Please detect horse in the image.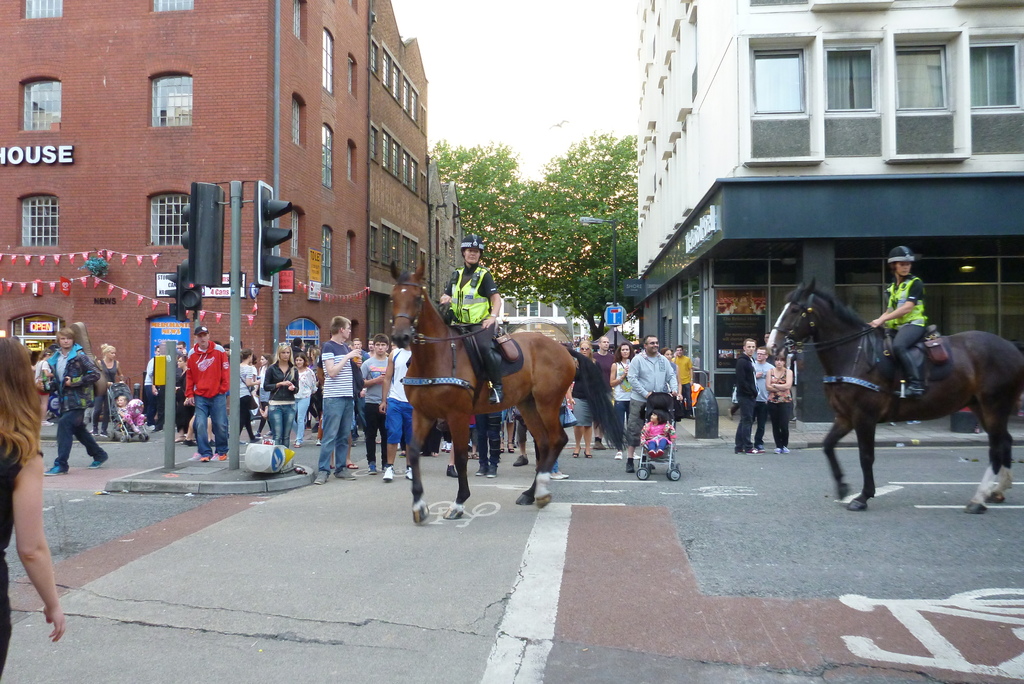
387/256/627/528.
